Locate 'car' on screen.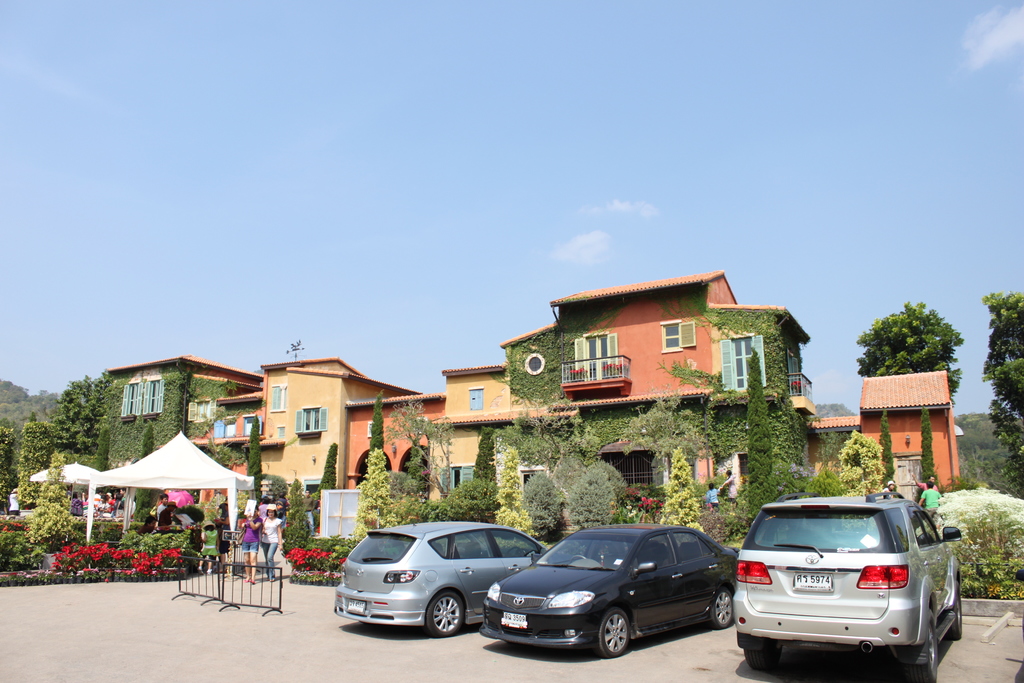
On screen at Rect(335, 520, 551, 635).
